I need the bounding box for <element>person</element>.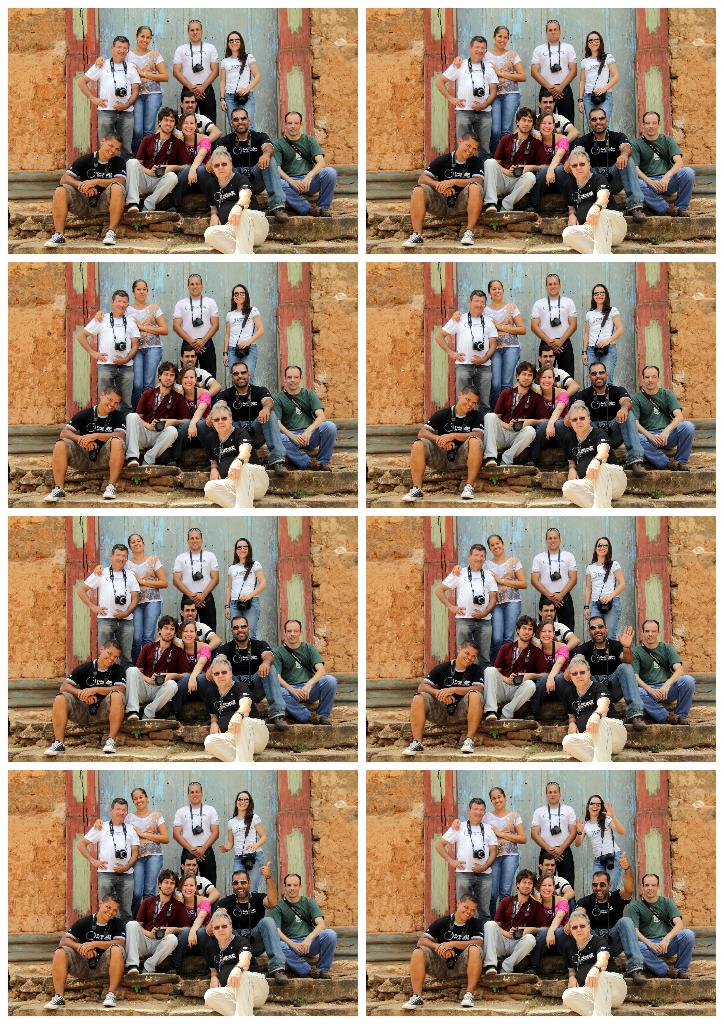
Here it is: 535, 96, 581, 140.
